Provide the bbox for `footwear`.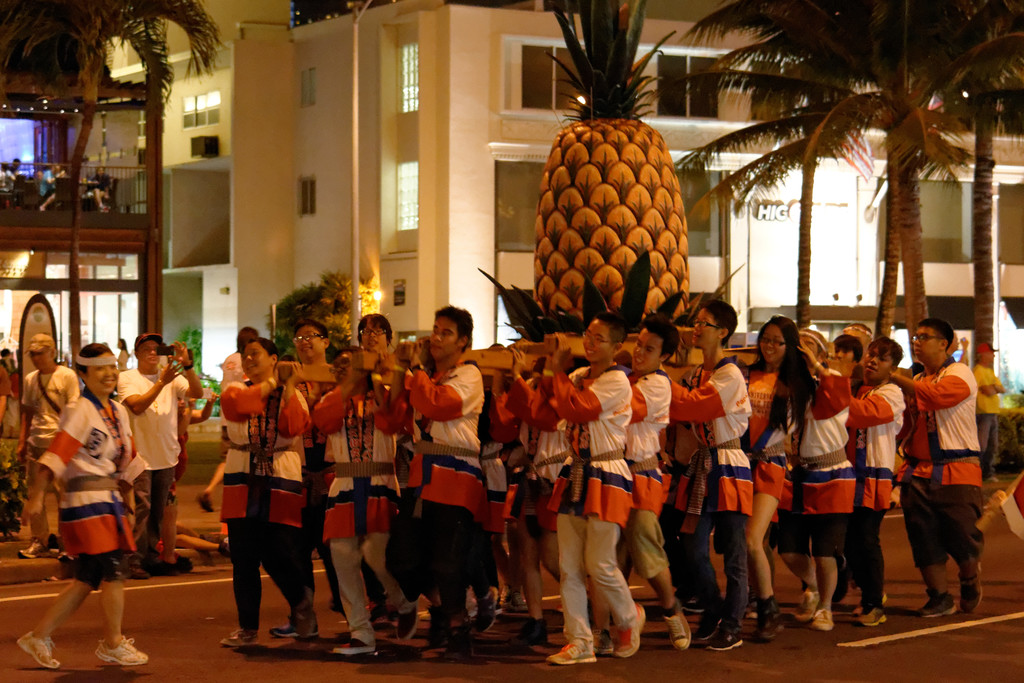
crop(17, 538, 53, 559).
